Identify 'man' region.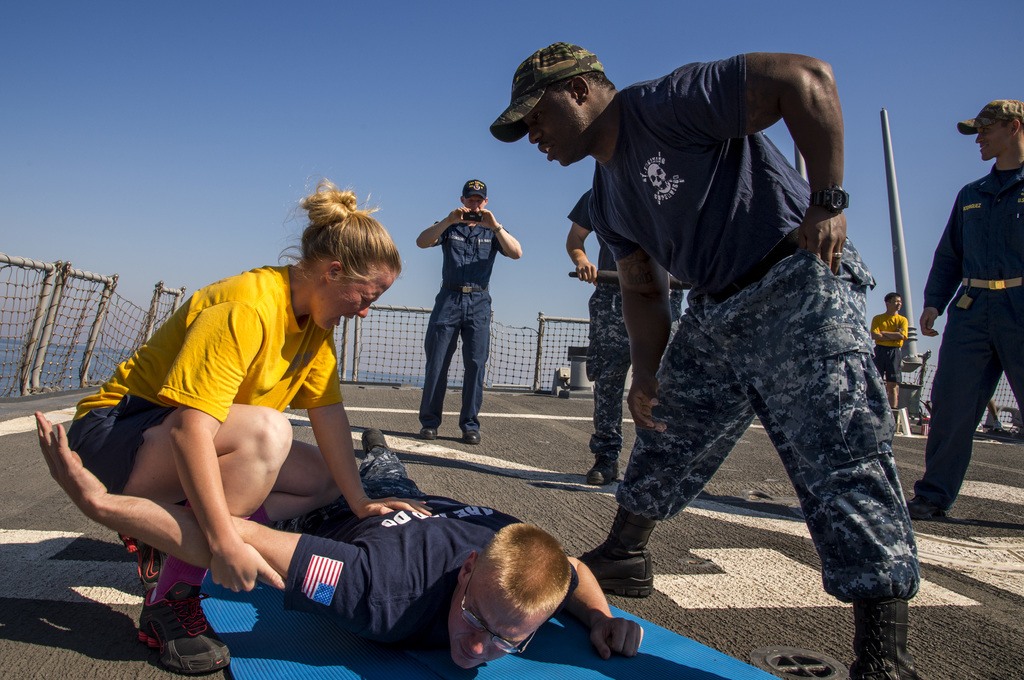
Region: Rect(529, 44, 938, 647).
